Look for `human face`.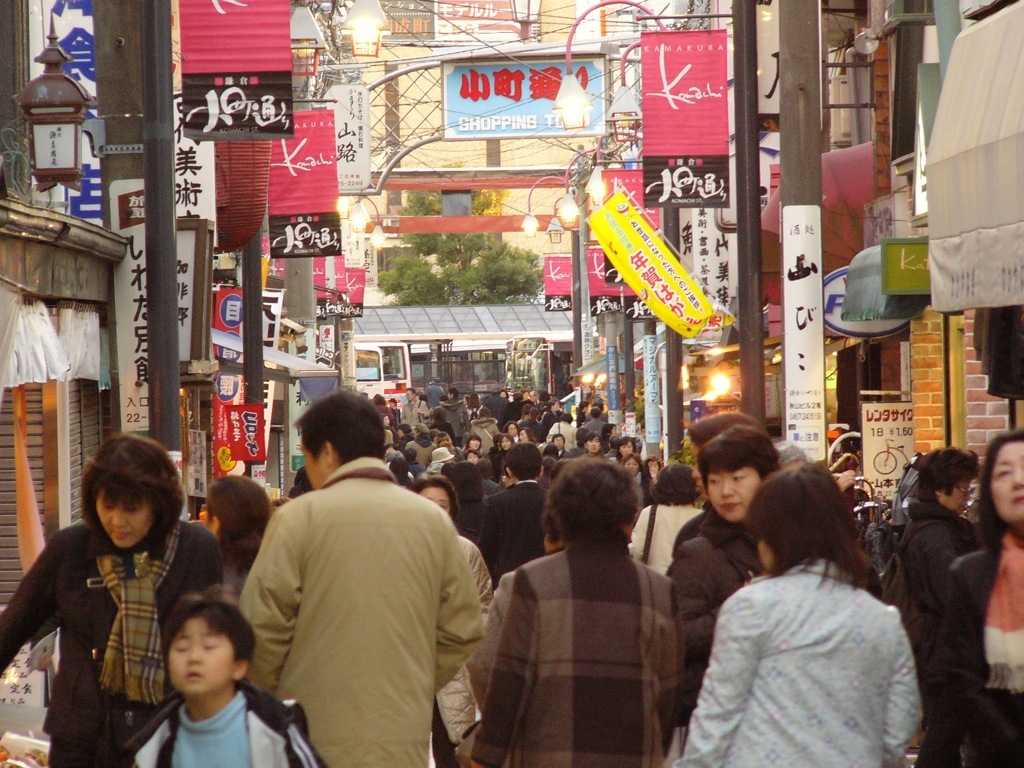
Found: (left=991, top=442, right=1023, bottom=531).
